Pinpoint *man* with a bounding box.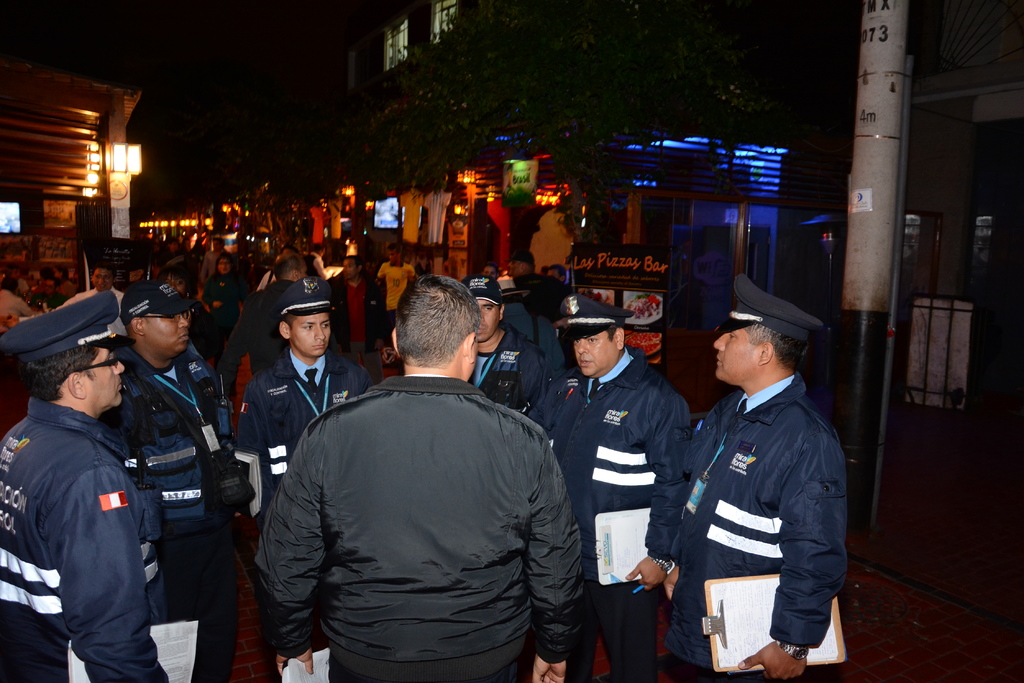
Rect(97, 282, 253, 682).
